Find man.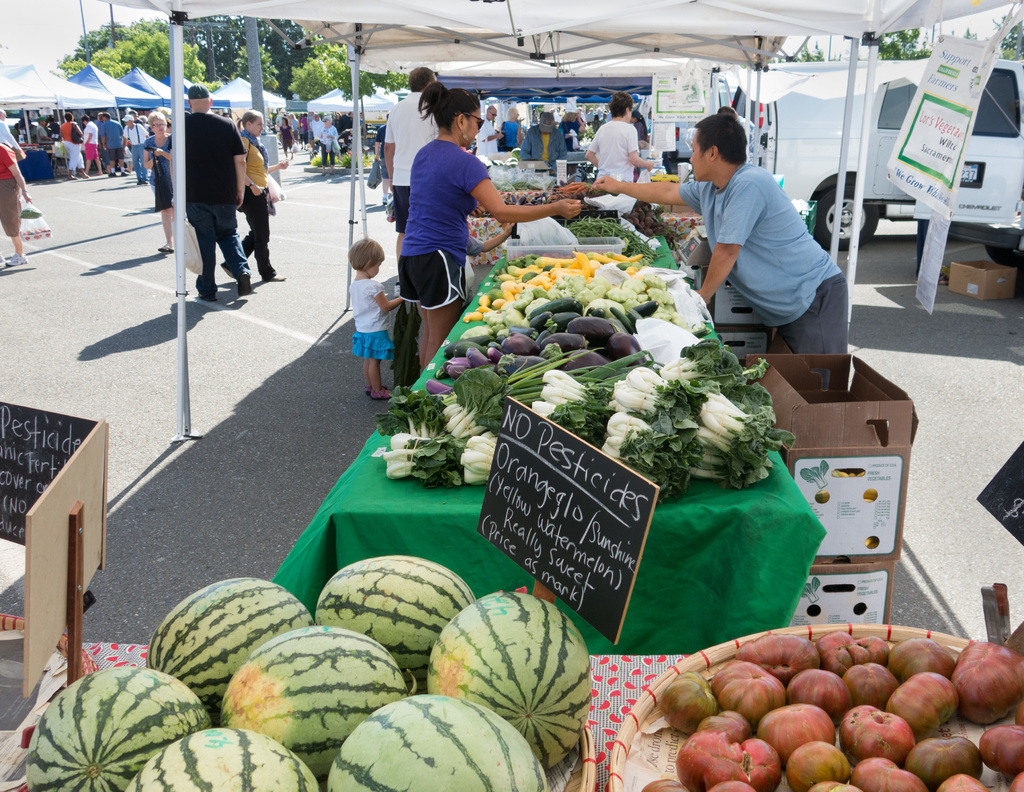
(338, 108, 345, 138).
